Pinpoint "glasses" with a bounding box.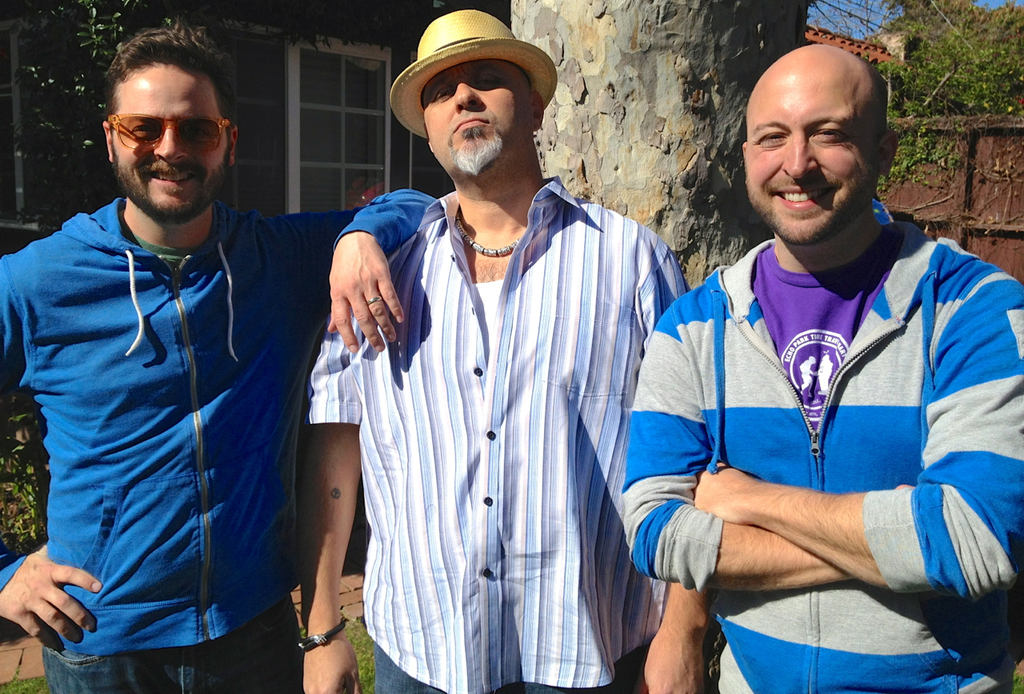
(x1=106, y1=110, x2=229, y2=162).
